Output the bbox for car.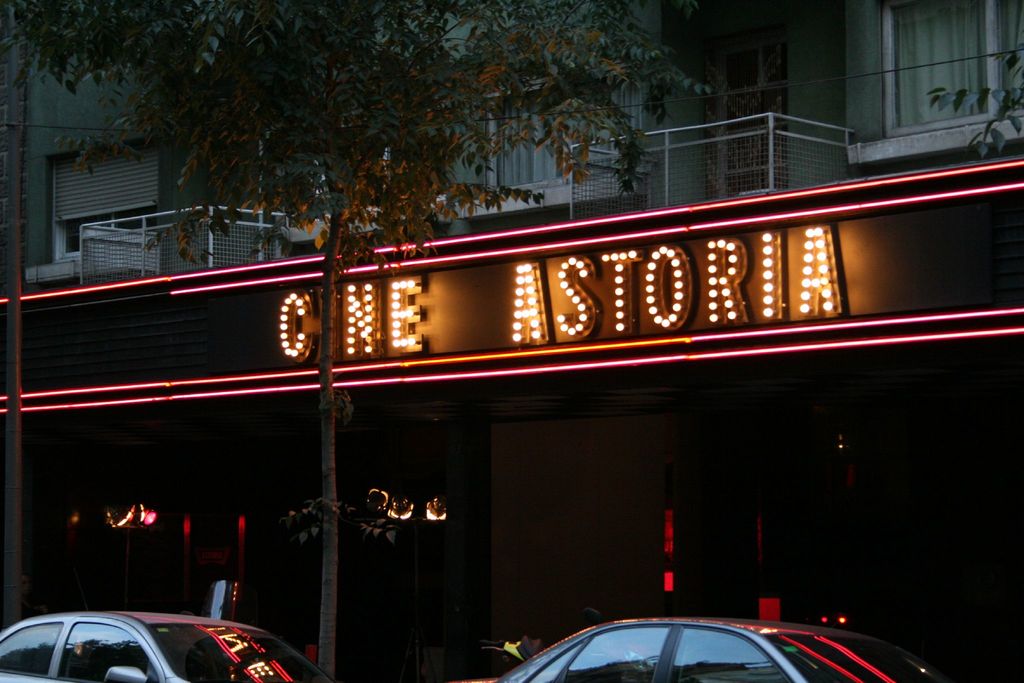
rect(0, 611, 282, 682).
